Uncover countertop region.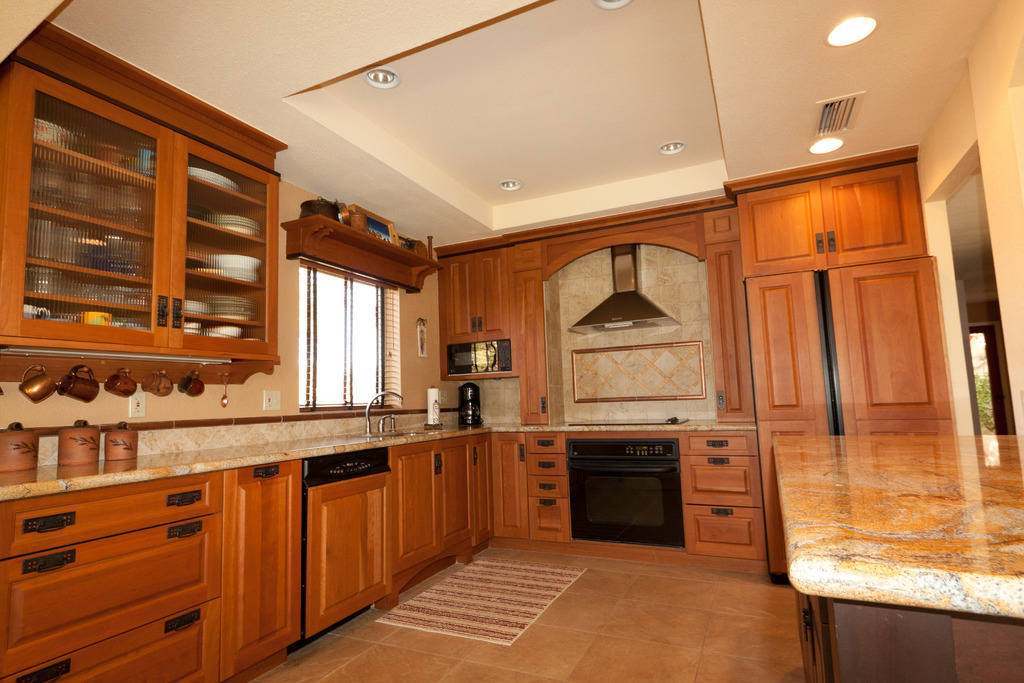
Uncovered: <box>0,408,768,682</box>.
